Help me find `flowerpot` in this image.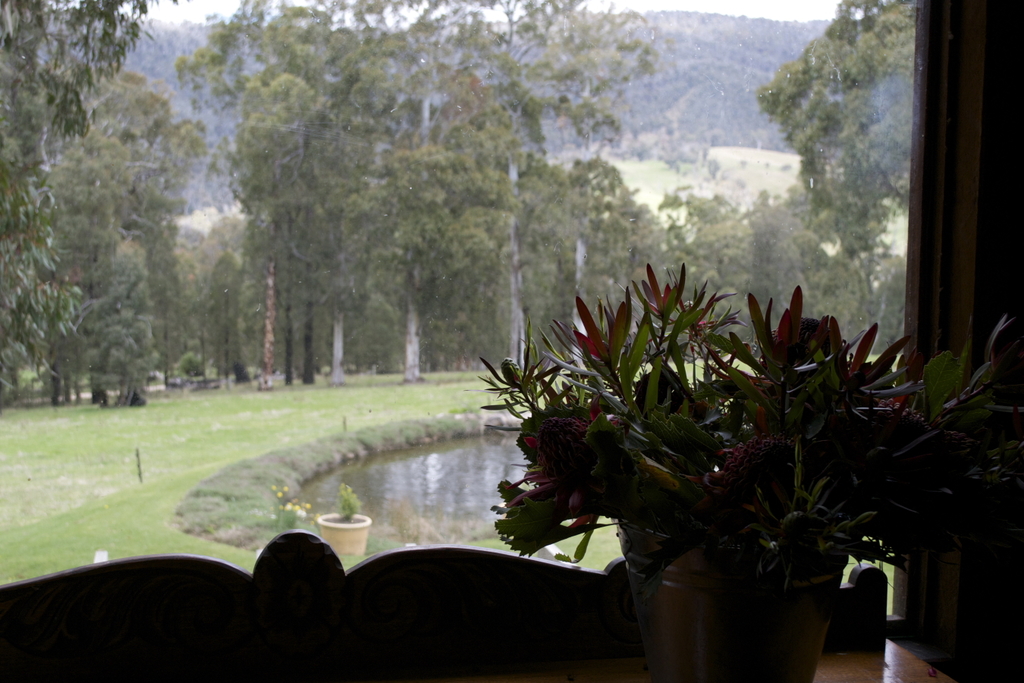
Found it: bbox(639, 546, 871, 673).
